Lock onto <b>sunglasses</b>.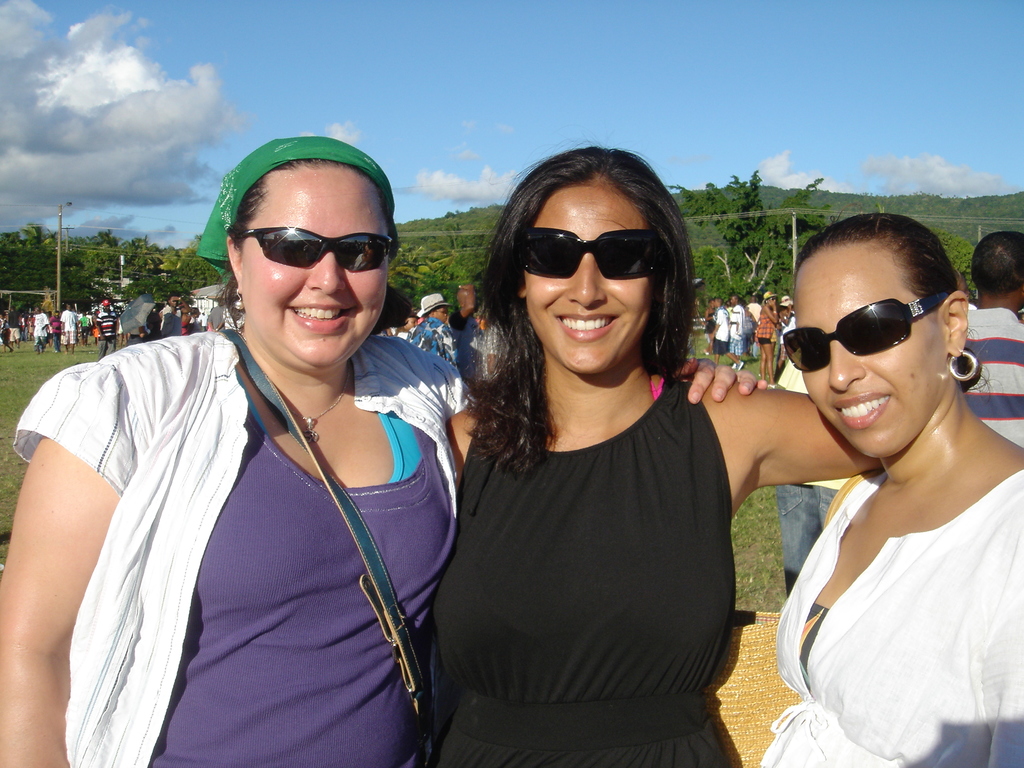
Locked: box=[784, 296, 945, 369].
